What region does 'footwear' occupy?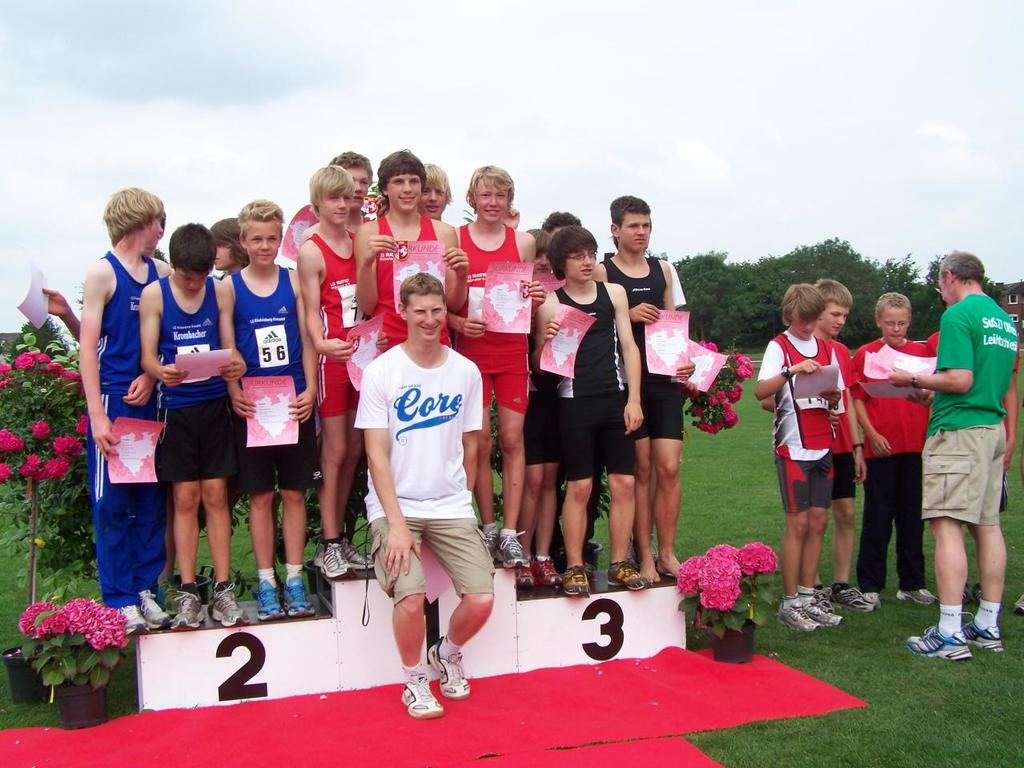
(514, 560, 536, 587).
